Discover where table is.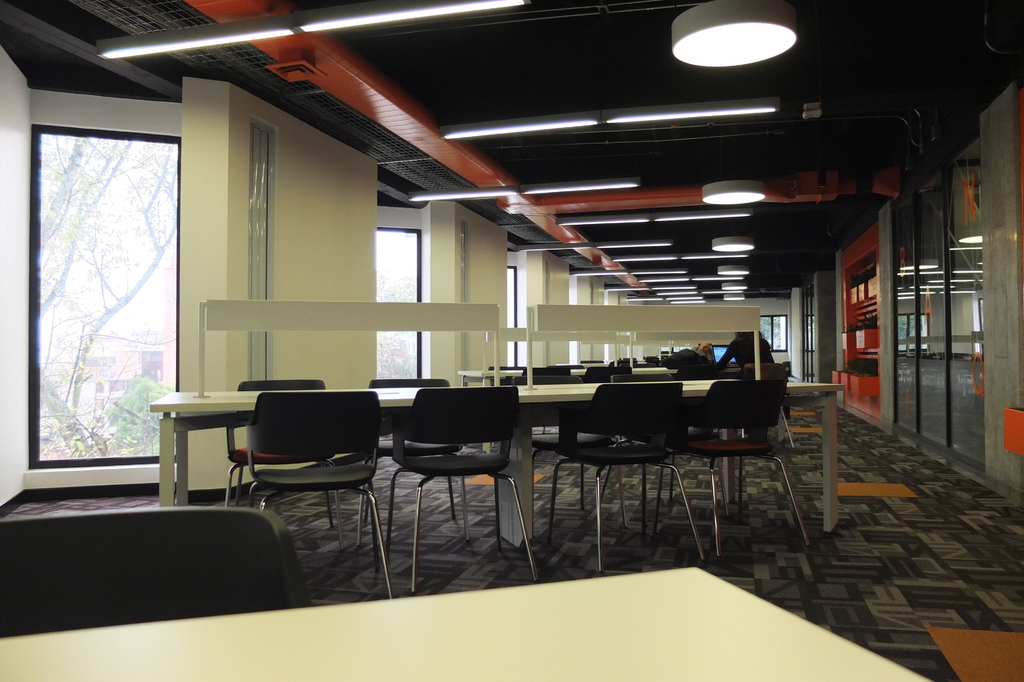
Discovered at [x1=0, y1=560, x2=934, y2=681].
